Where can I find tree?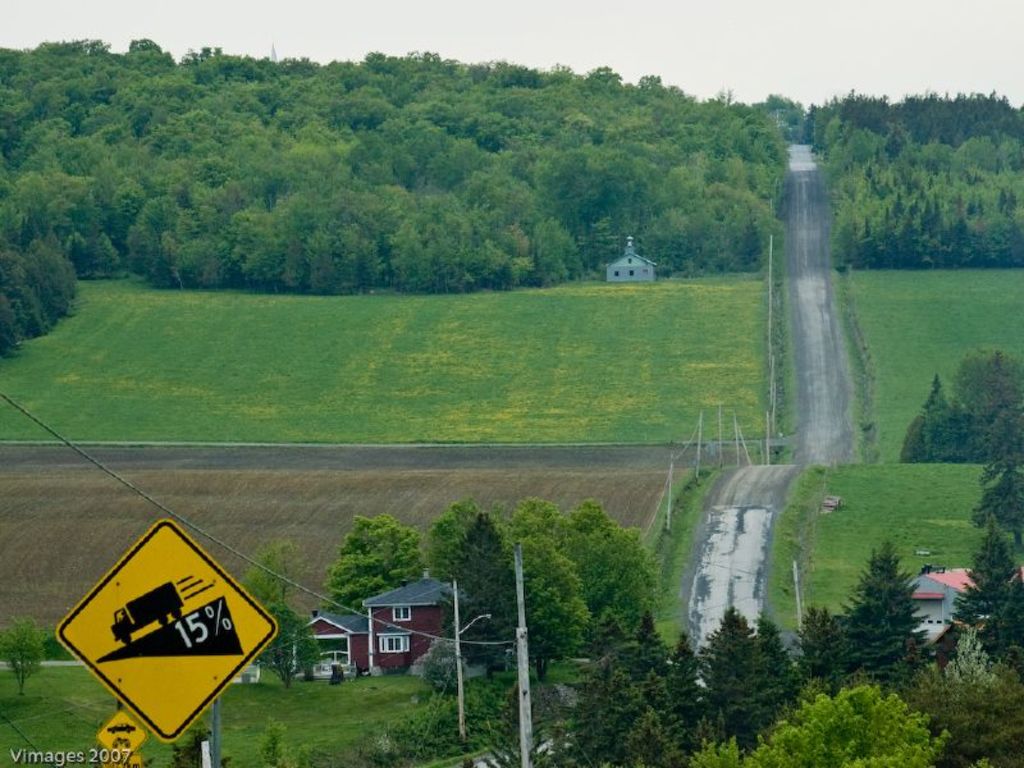
You can find it at [x1=785, y1=602, x2=827, y2=687].
